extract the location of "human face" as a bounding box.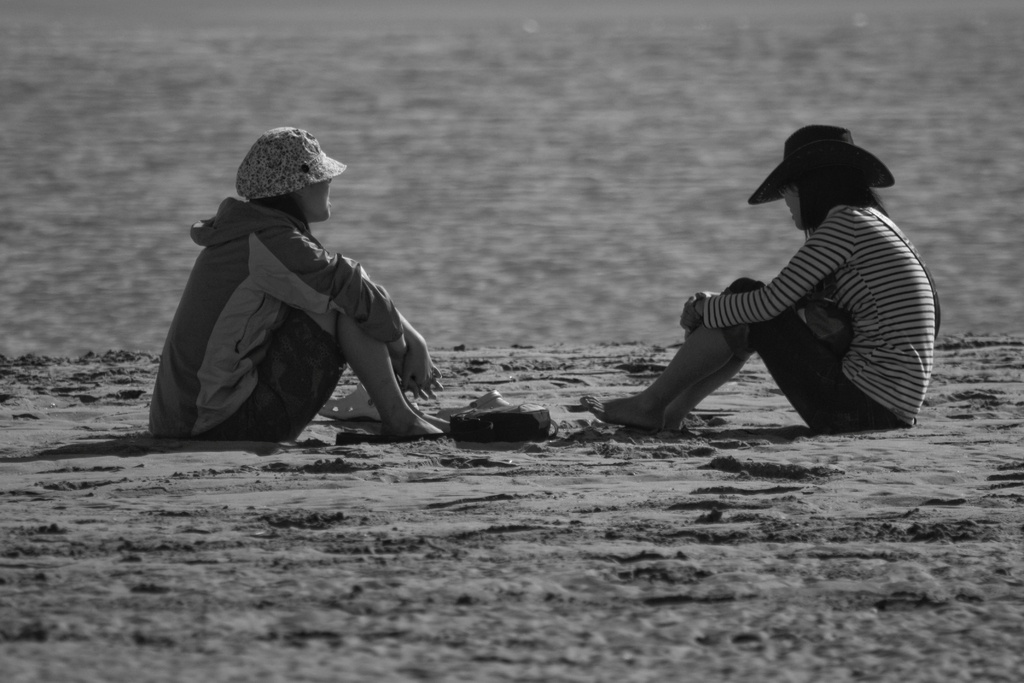
x1=298, y1=173, x2=333, y2=222.
